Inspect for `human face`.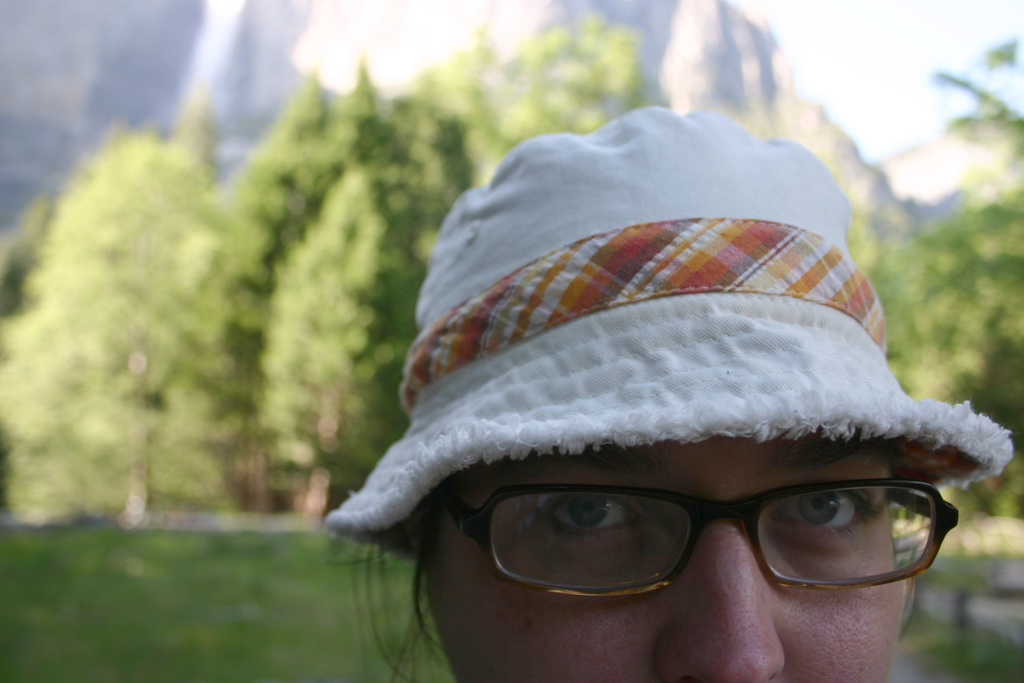
Inspection: (x1=426, y1=436, x2=908, y2=682).
